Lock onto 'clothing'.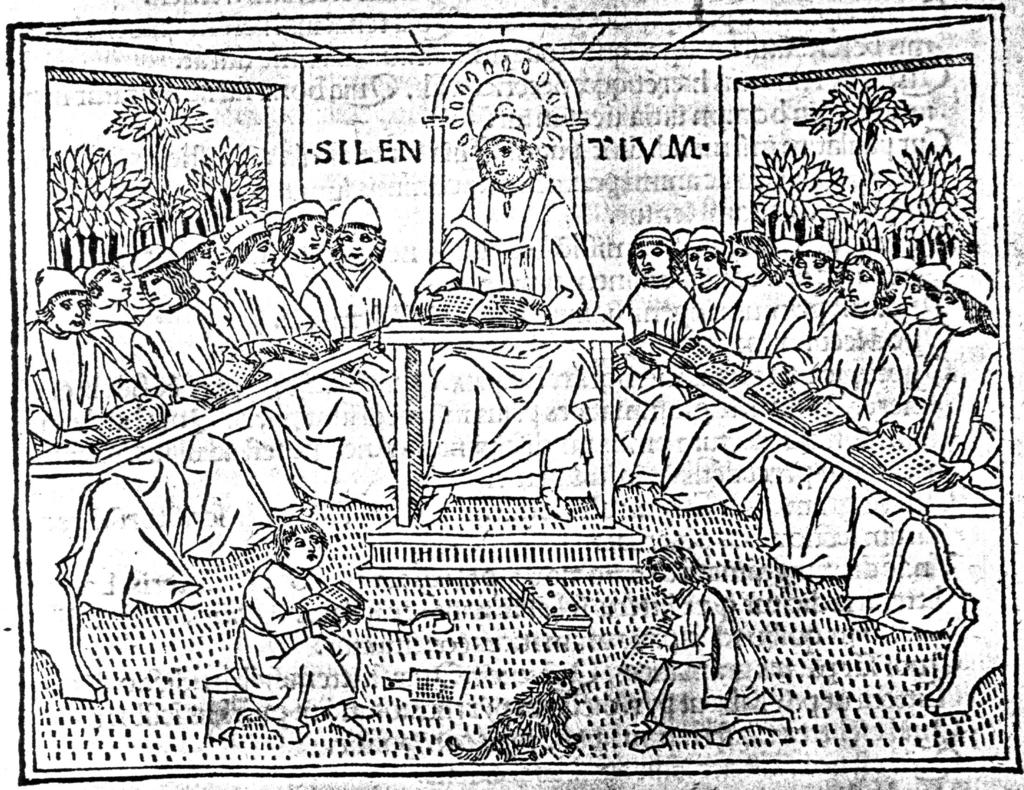
Locked: select_region(213, 264, 409, 510).
